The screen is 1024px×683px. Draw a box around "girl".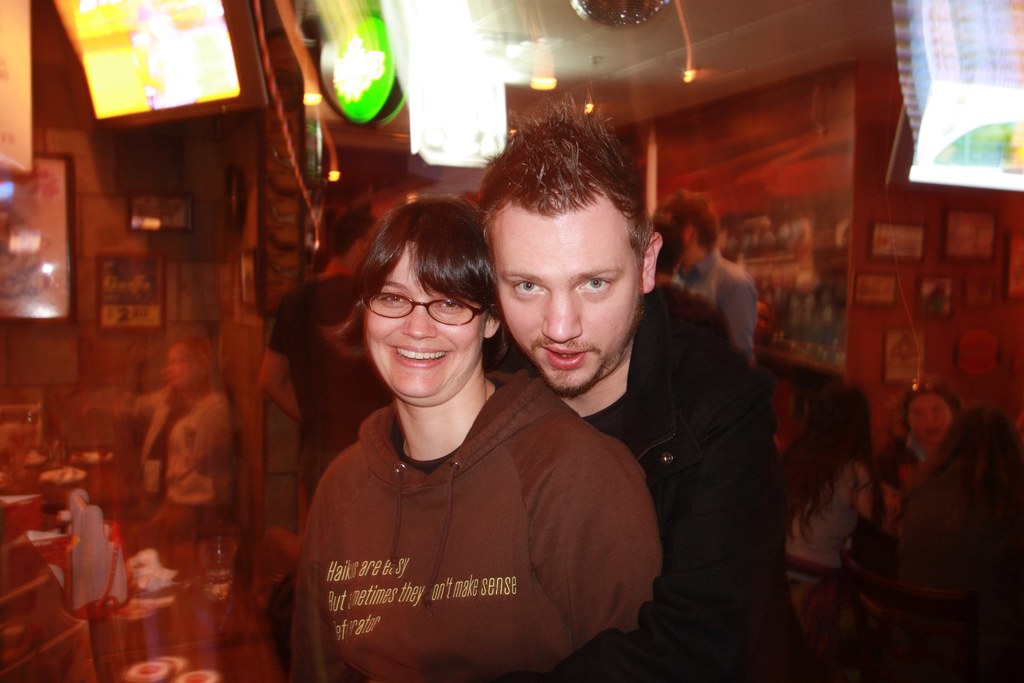
(left=291, top=197, right=657, bottom=682).
